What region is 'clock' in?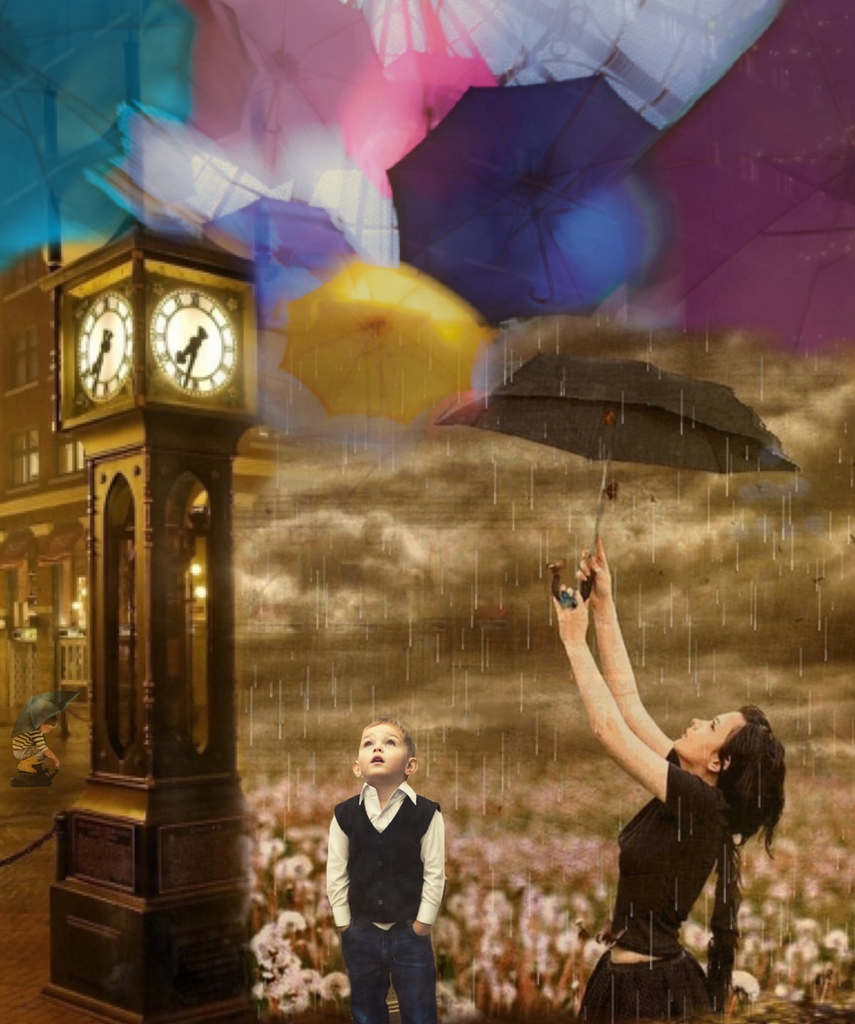
91/258/252/435.
